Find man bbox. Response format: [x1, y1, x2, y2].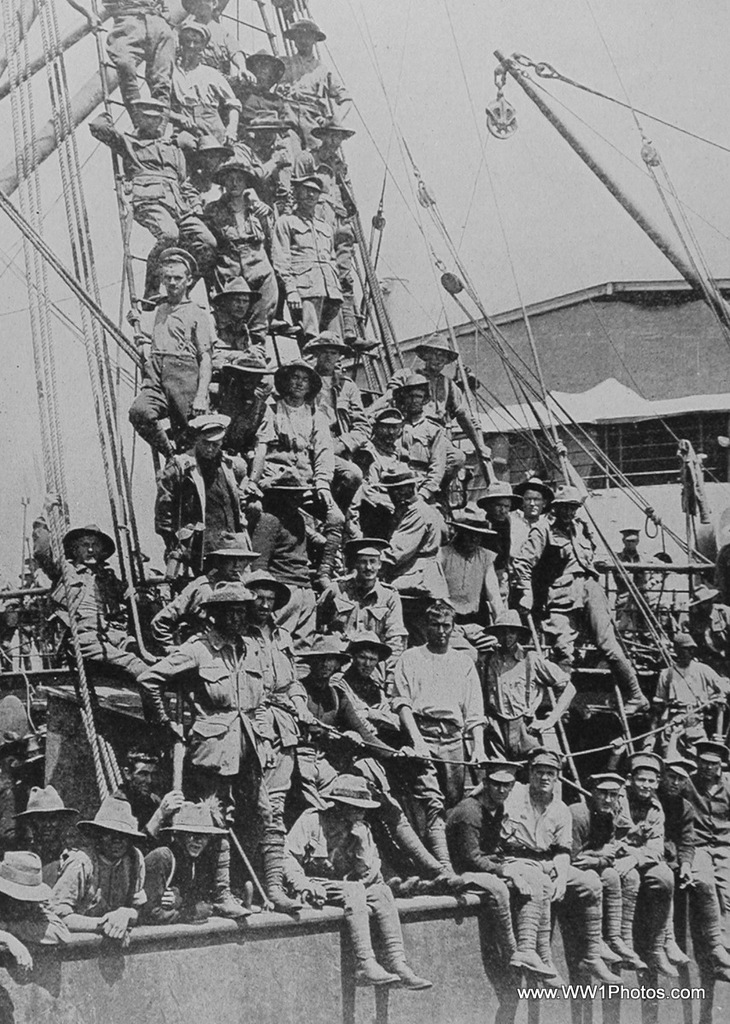
[28, 812, 103, 914].
